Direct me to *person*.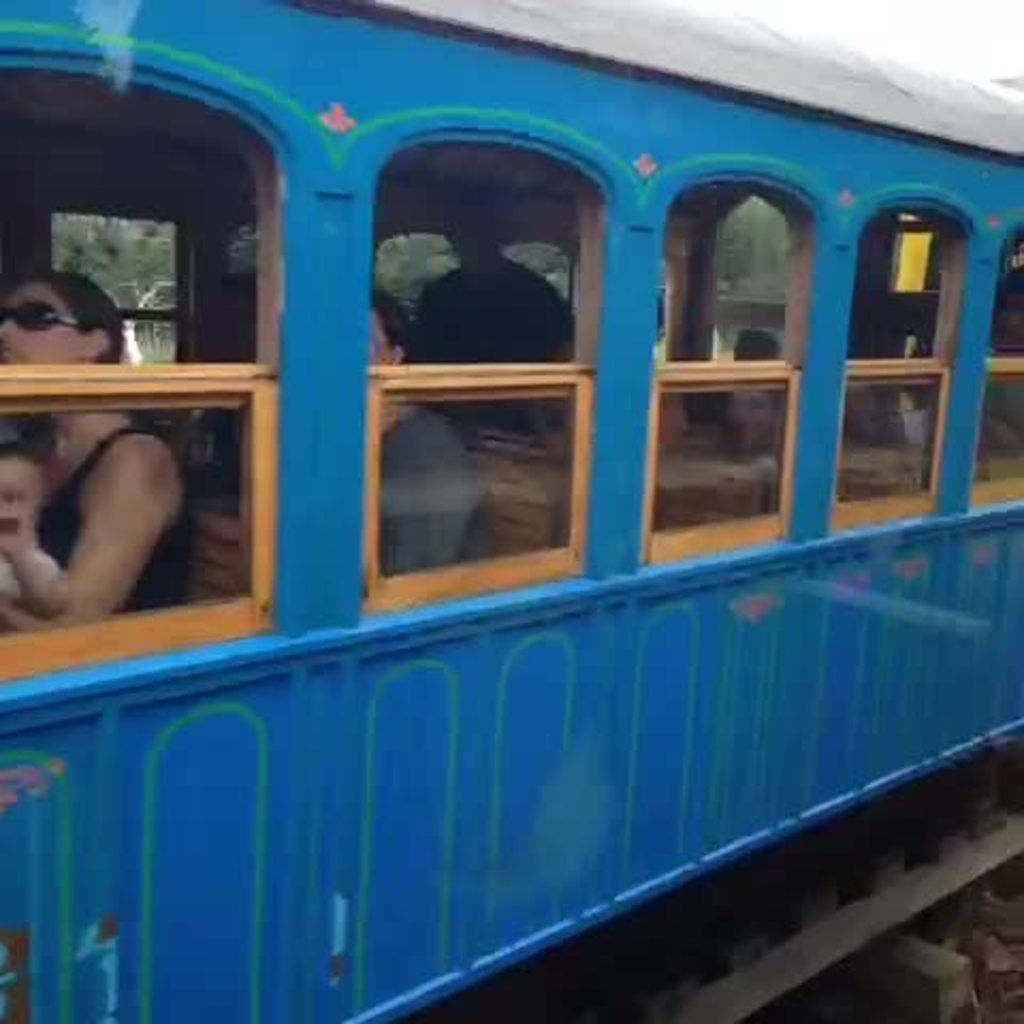
Direction: {"x1": 0, "y1": 446, "x2": 60, "y2": 617}.
